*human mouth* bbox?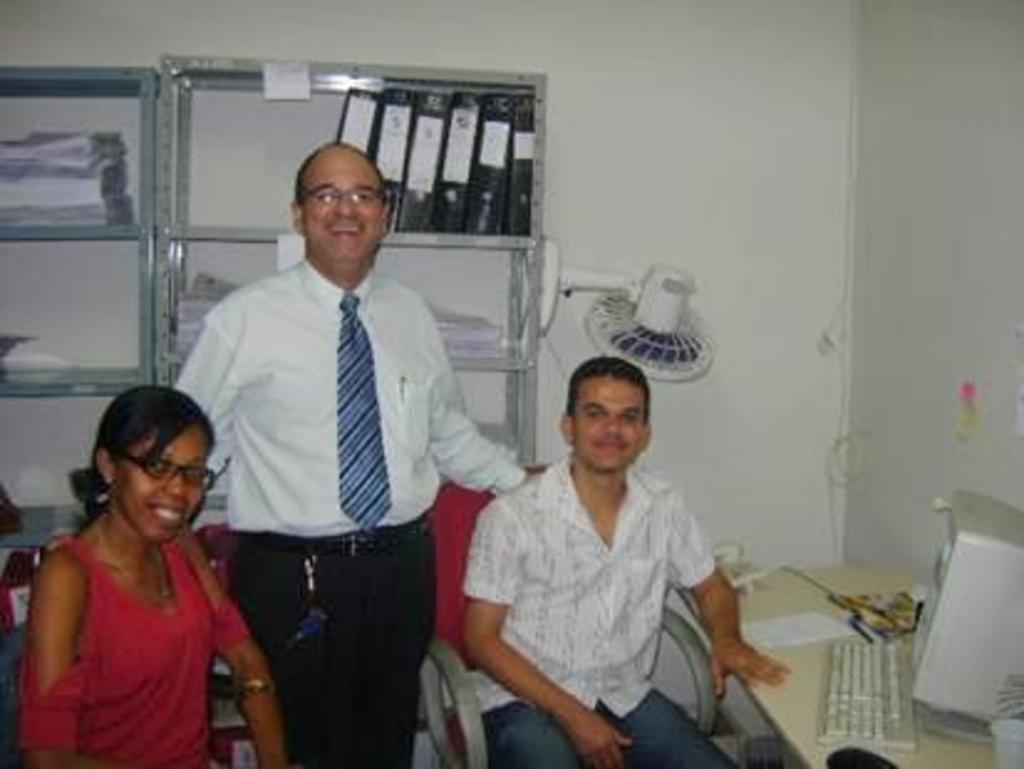
[x1=151, y1=501, x2=183, y2=526]
